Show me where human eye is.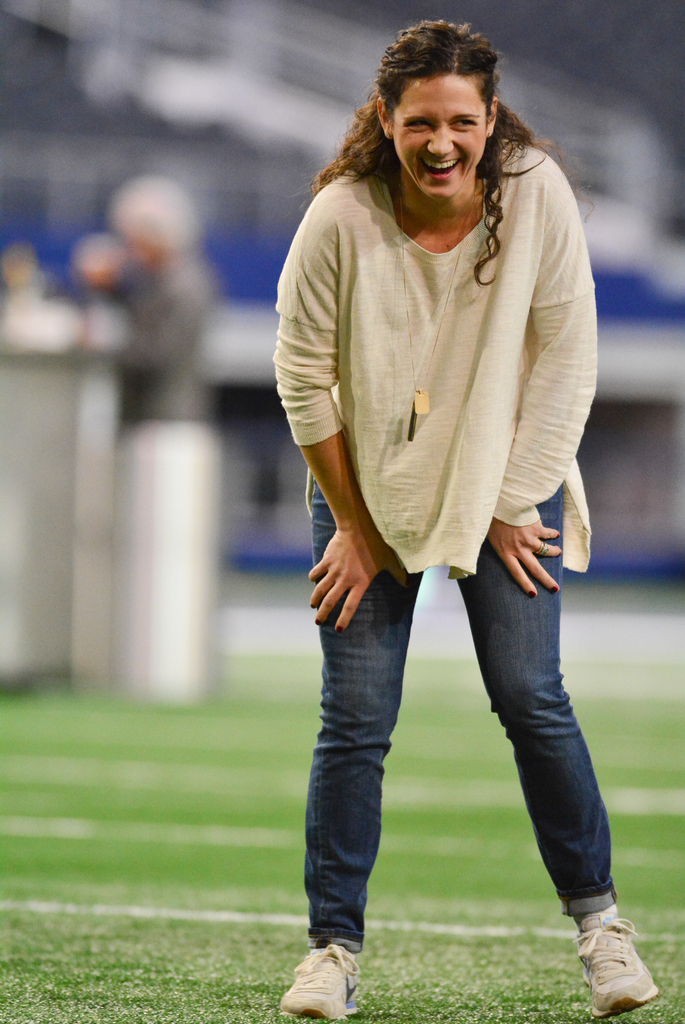
human eye is at Rect(398, 113, 434, 134).
